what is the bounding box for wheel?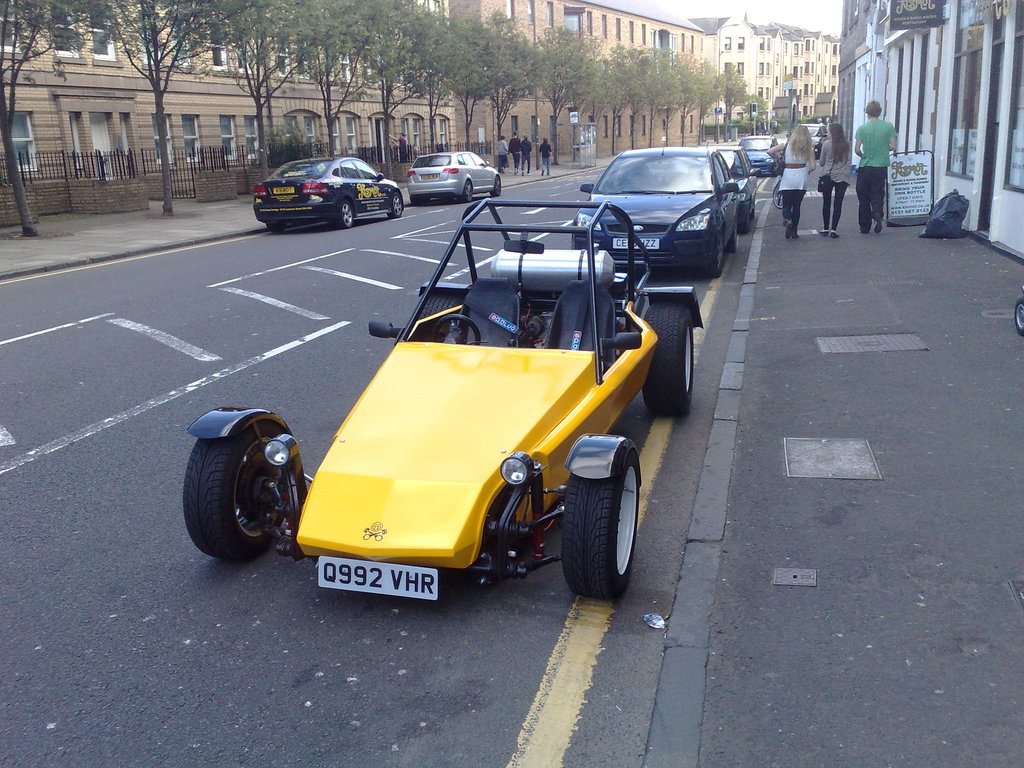
(x1=728, y1=221, x2=737, y2=253).
